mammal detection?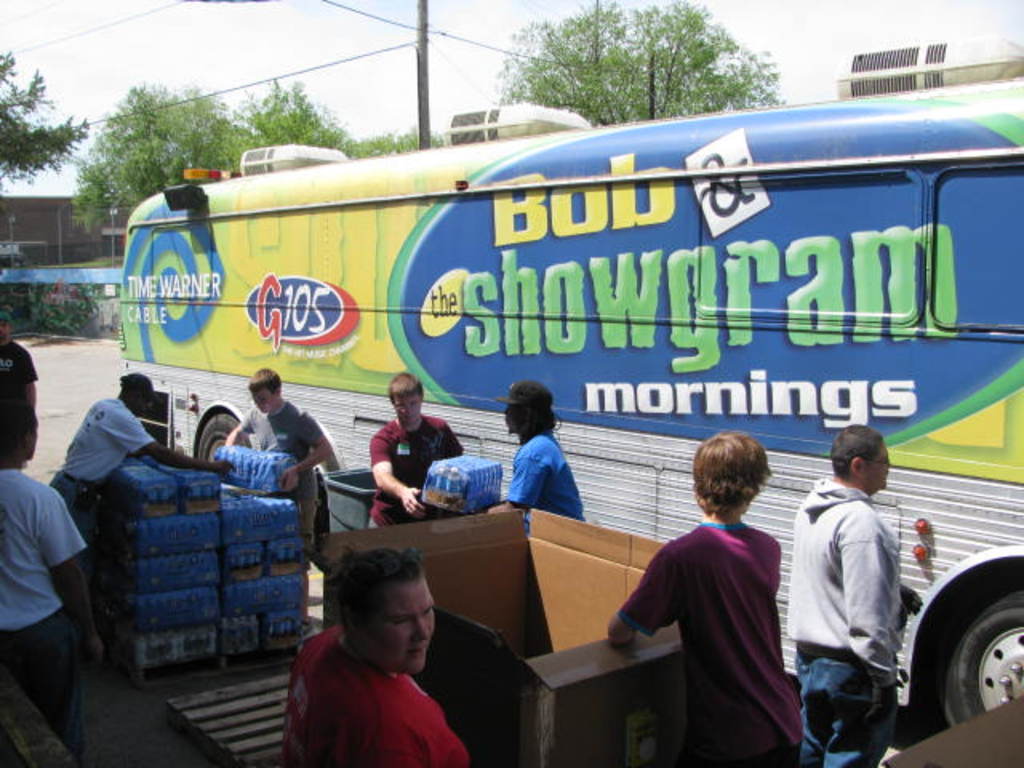
(left=488, top=384, right=595, bottom=536)
